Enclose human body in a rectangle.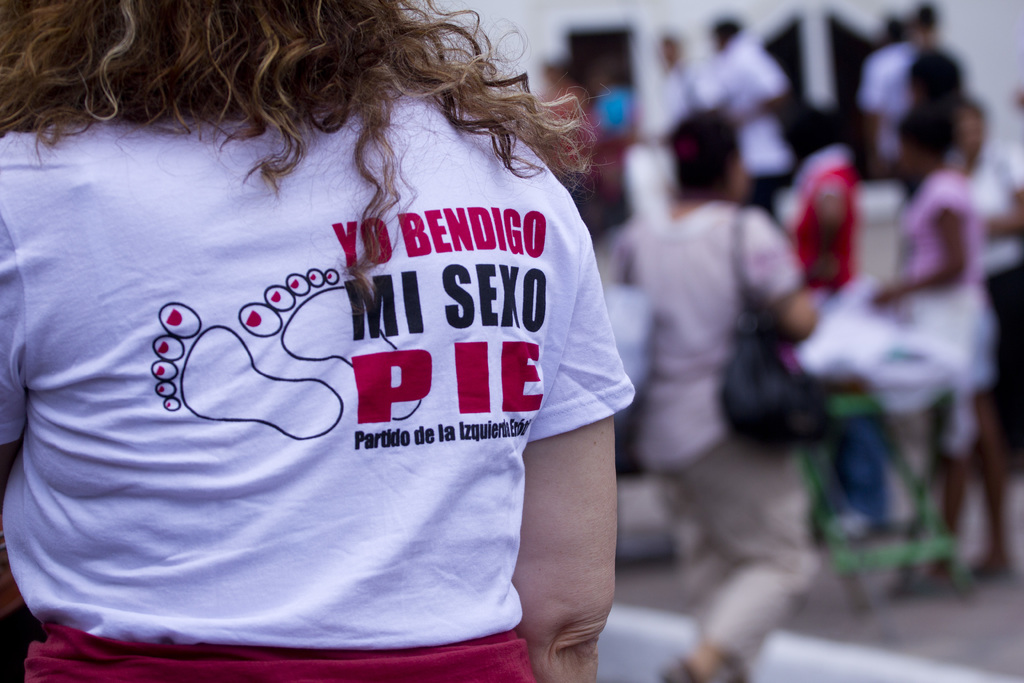
crop(700, 8, 794, 215).
